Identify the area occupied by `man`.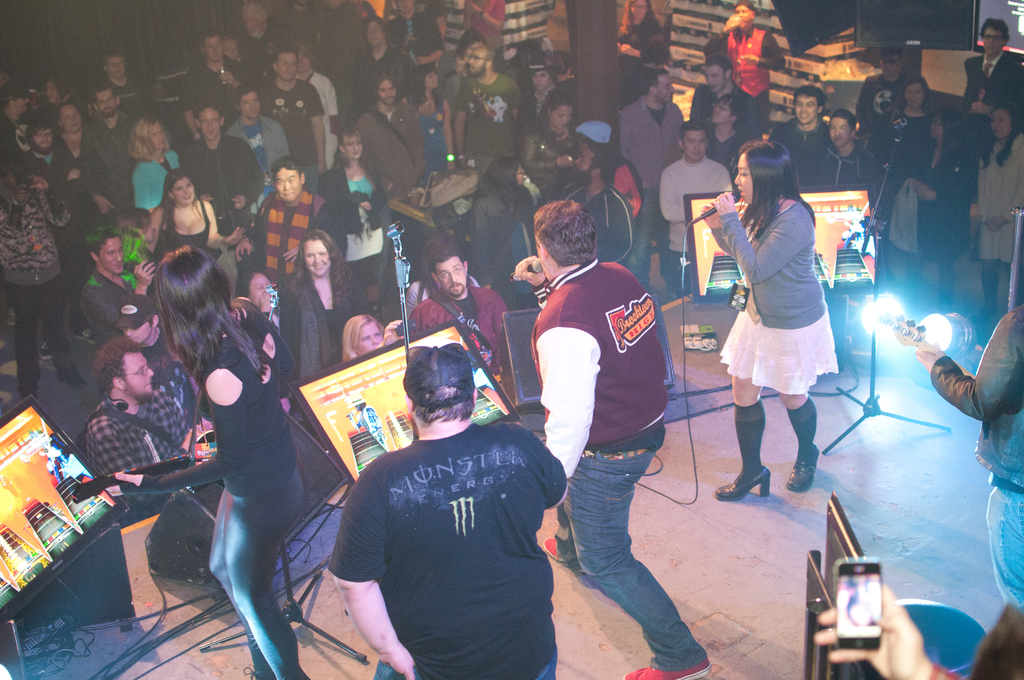
Area: (left=73, top=337, right=203, bottom=518).
